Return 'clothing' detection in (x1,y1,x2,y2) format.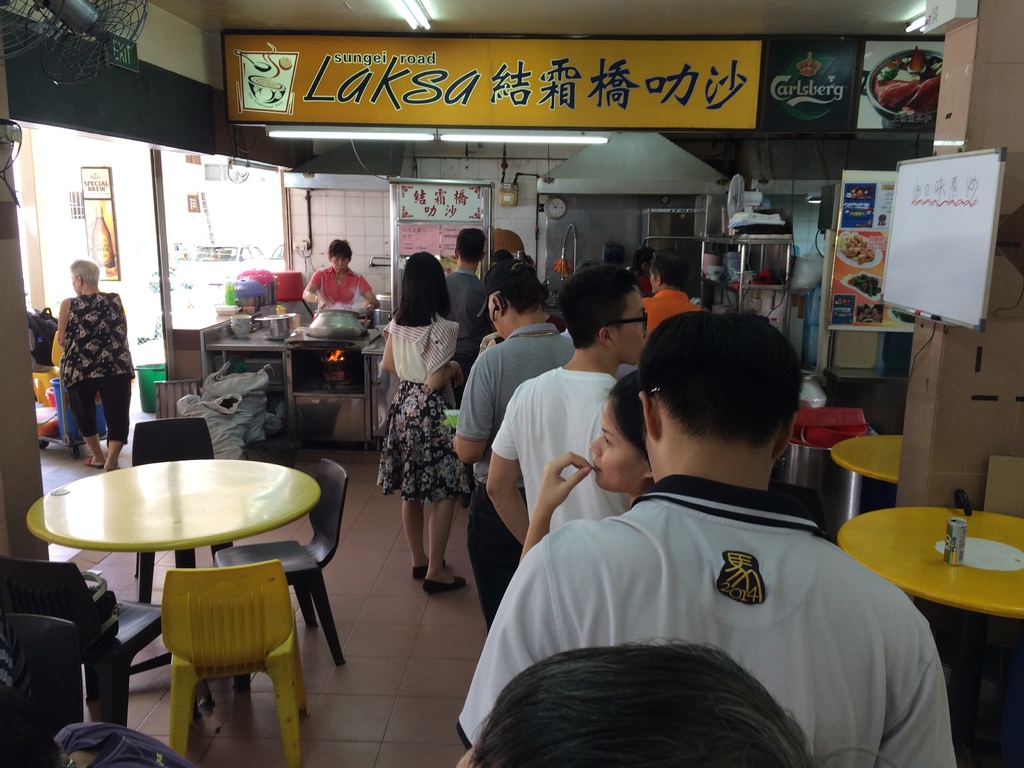
(308,266,371,311).
